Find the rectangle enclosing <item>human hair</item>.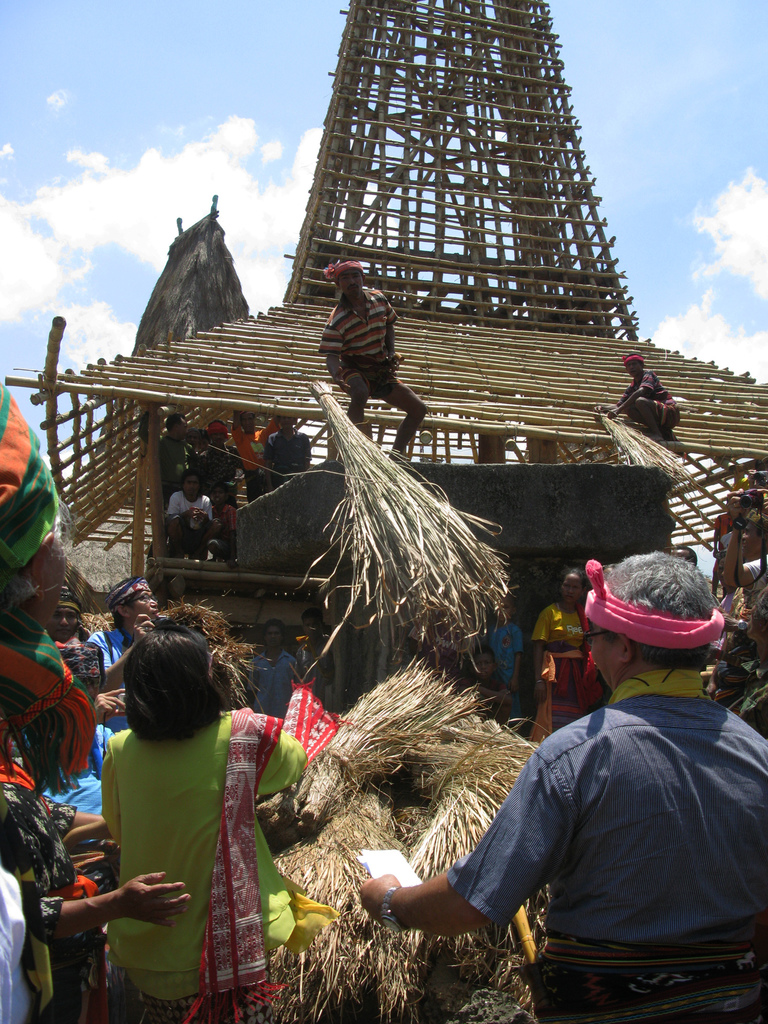
469/646/497/663.
